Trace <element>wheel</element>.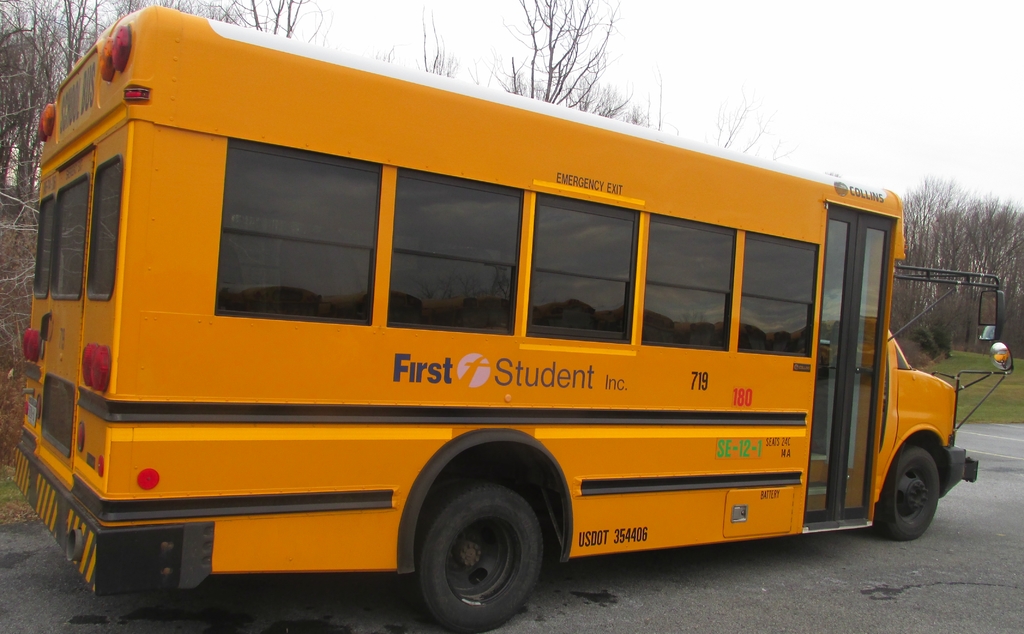
Traced to crop(878, 446, 946, 545).
